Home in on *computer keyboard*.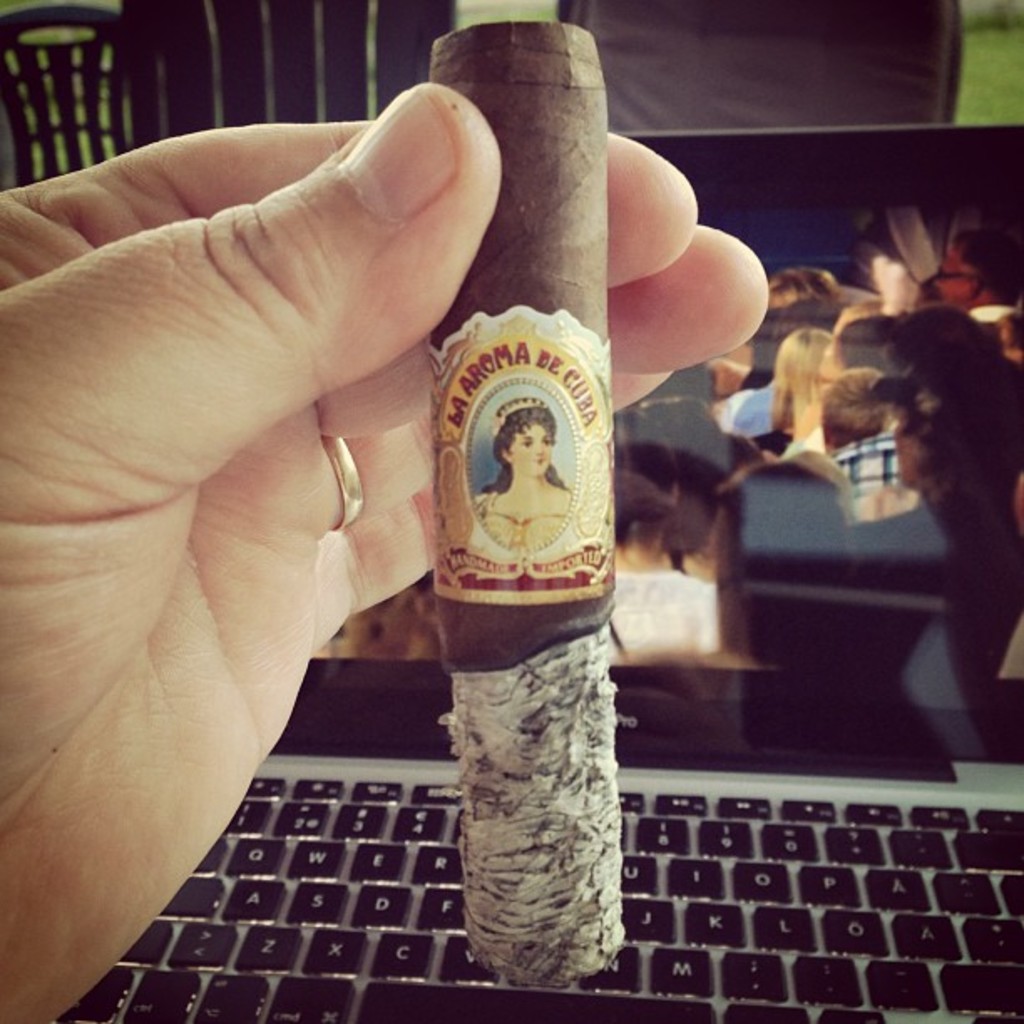
Homed in at Rect(60, 770, 1022, 1022).
